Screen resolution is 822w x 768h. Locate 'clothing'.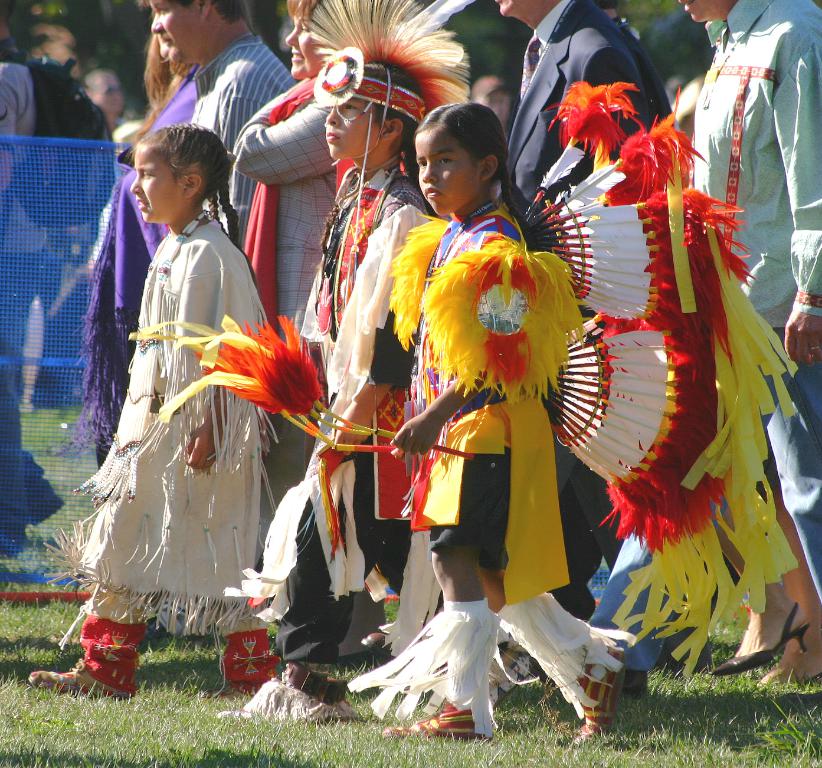
locate(386, 178, 634, 744).
